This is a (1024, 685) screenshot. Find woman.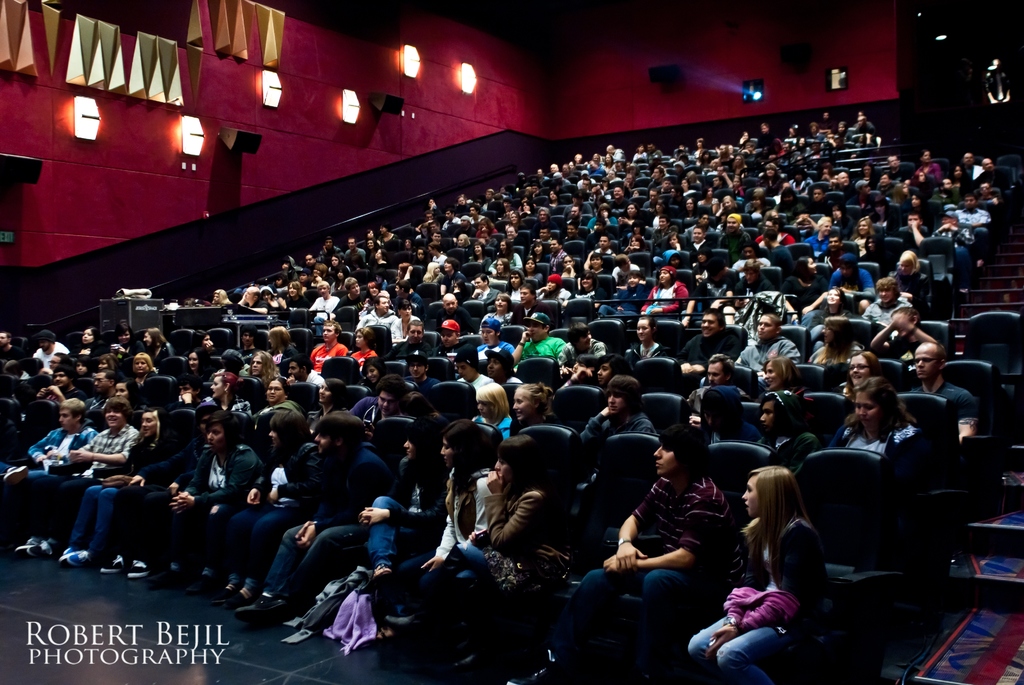
Bounding box: select_region(730, 153, 747, 170).
